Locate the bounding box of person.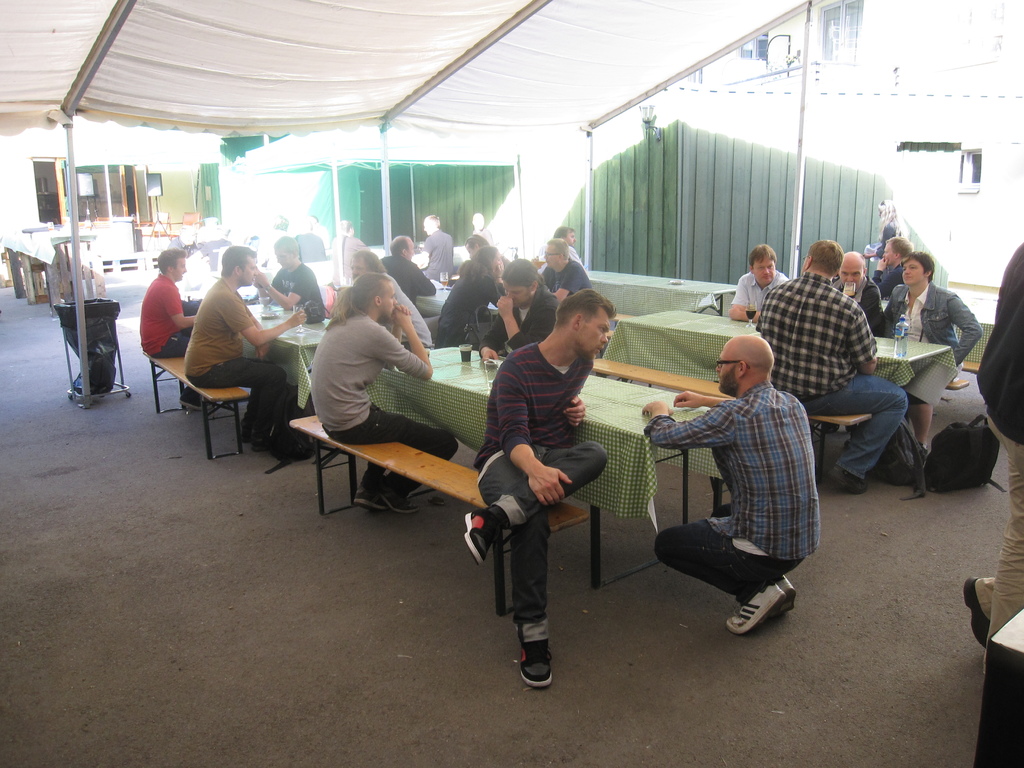
Bounding box: box=[329, 217, 365, 288].
